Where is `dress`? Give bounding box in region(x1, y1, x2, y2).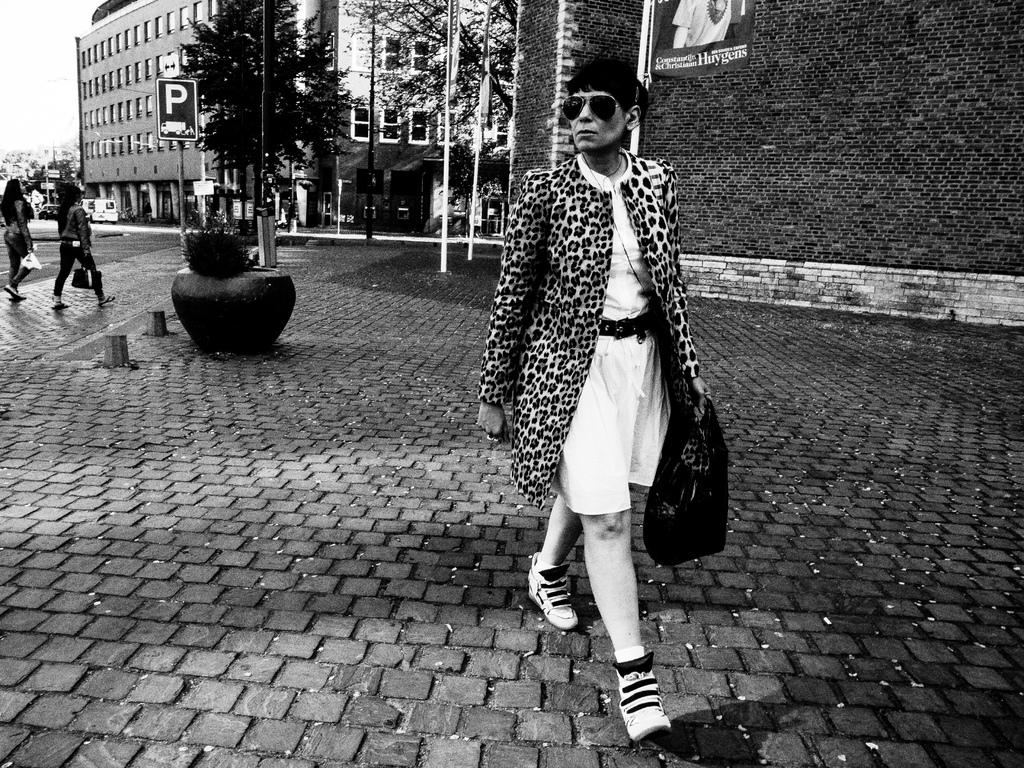
region(548, 158, 674, 520).
